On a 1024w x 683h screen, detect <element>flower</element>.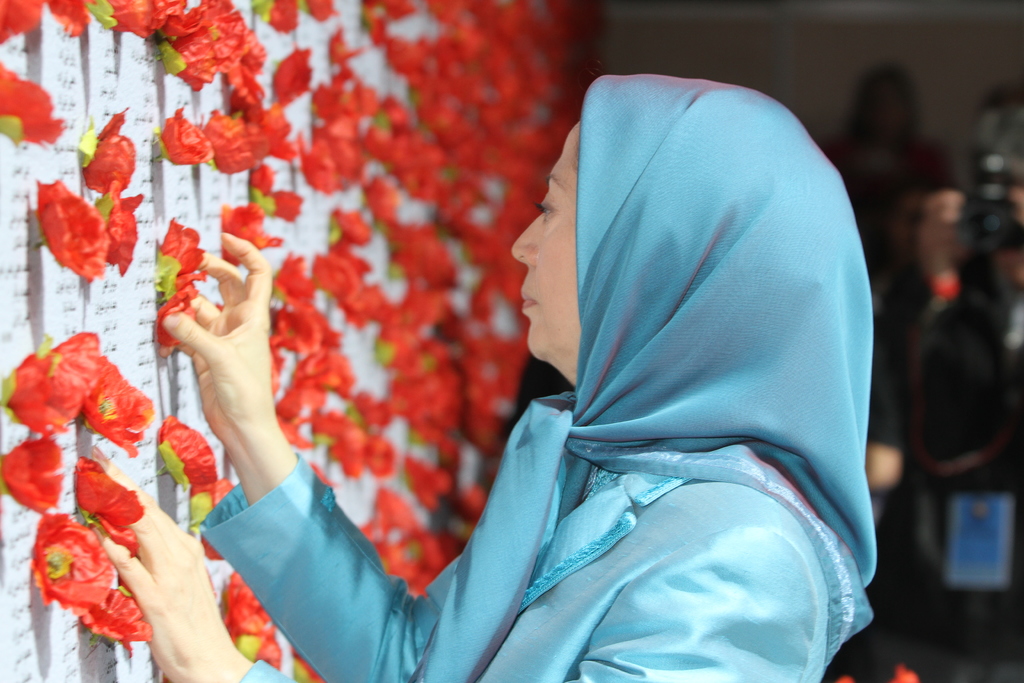
[53,0,98,37].
